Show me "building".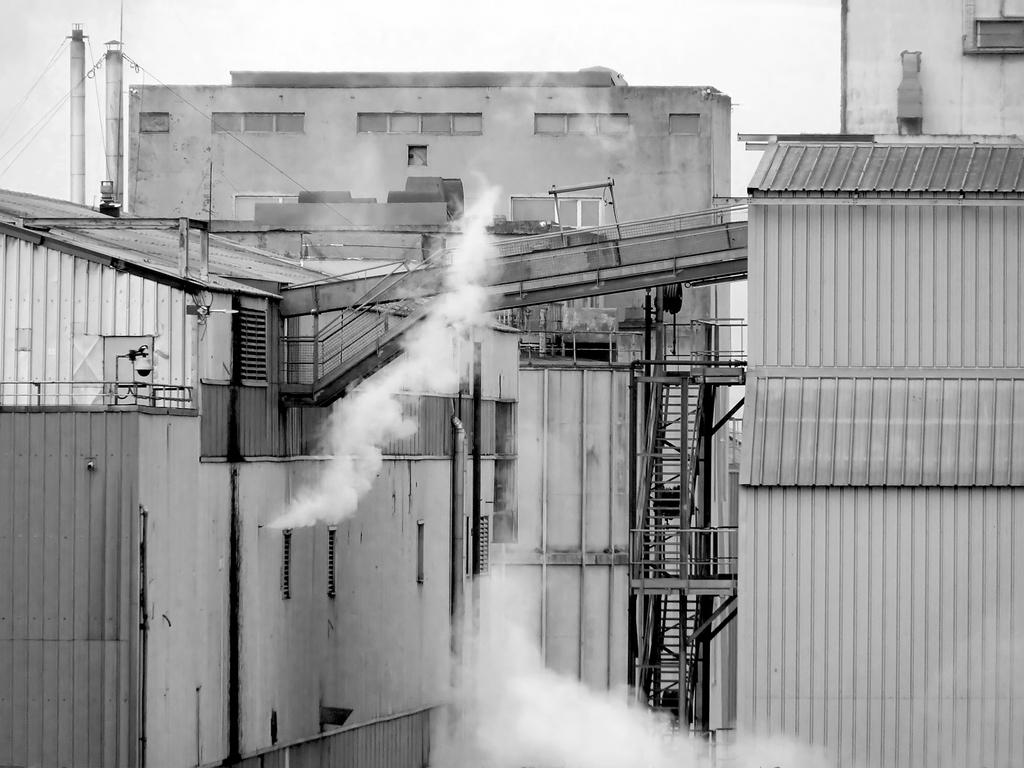
"building" is here: [x1=124, y1=61, x2=733, y2=736].
